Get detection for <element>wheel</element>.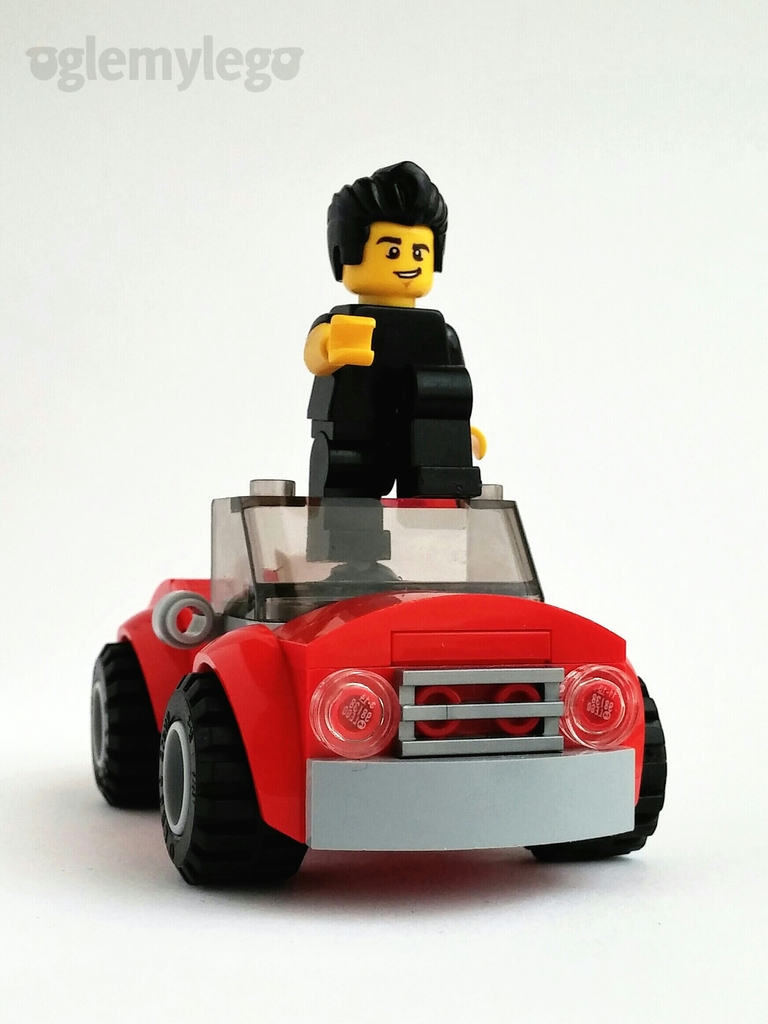
Detection: bbox=(79, 652, 140, 818).
